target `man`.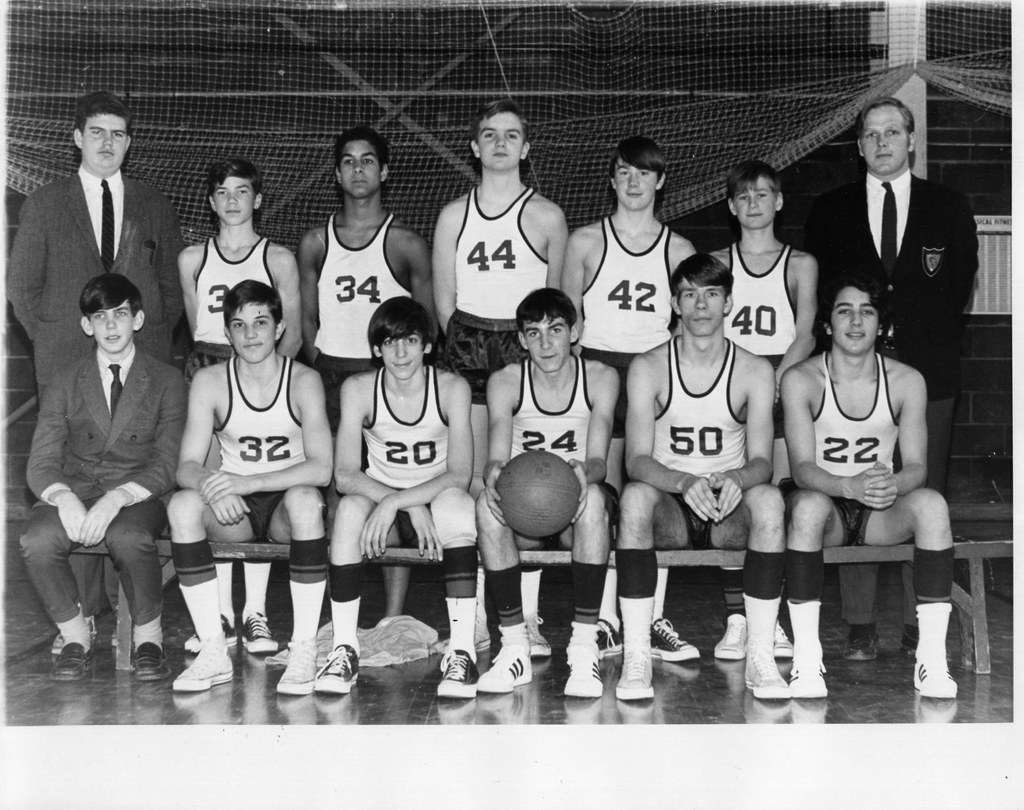
Target region: Rect(608, 253, 791, 701).
